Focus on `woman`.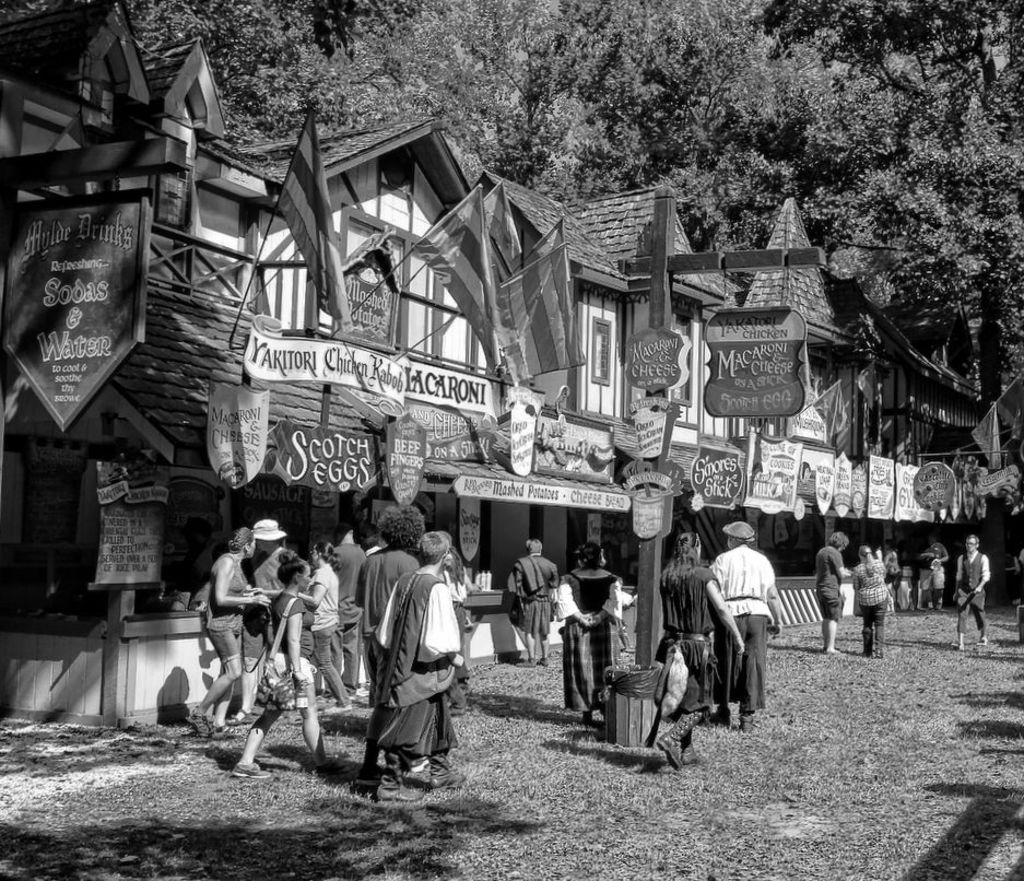
Focused at region(188, 526, 274, 731).
